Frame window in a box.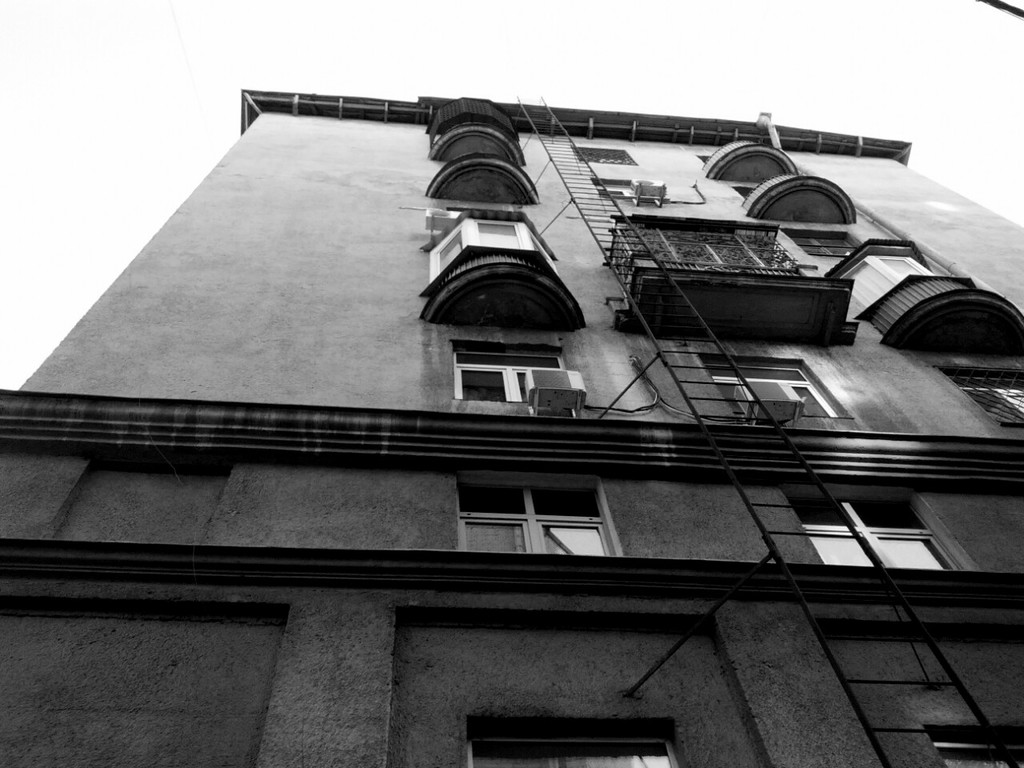
rect(462, 714, 688, 767).
